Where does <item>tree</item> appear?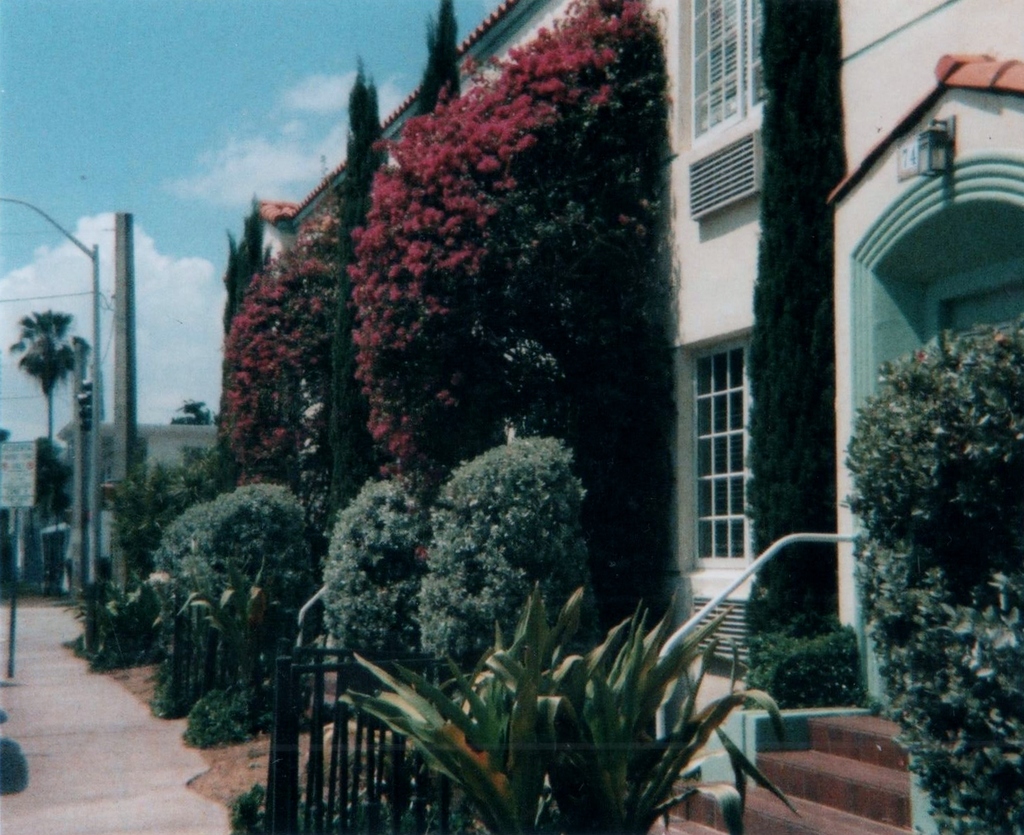
Appears at x1=418, y1=0, x2=463, y2=117.
